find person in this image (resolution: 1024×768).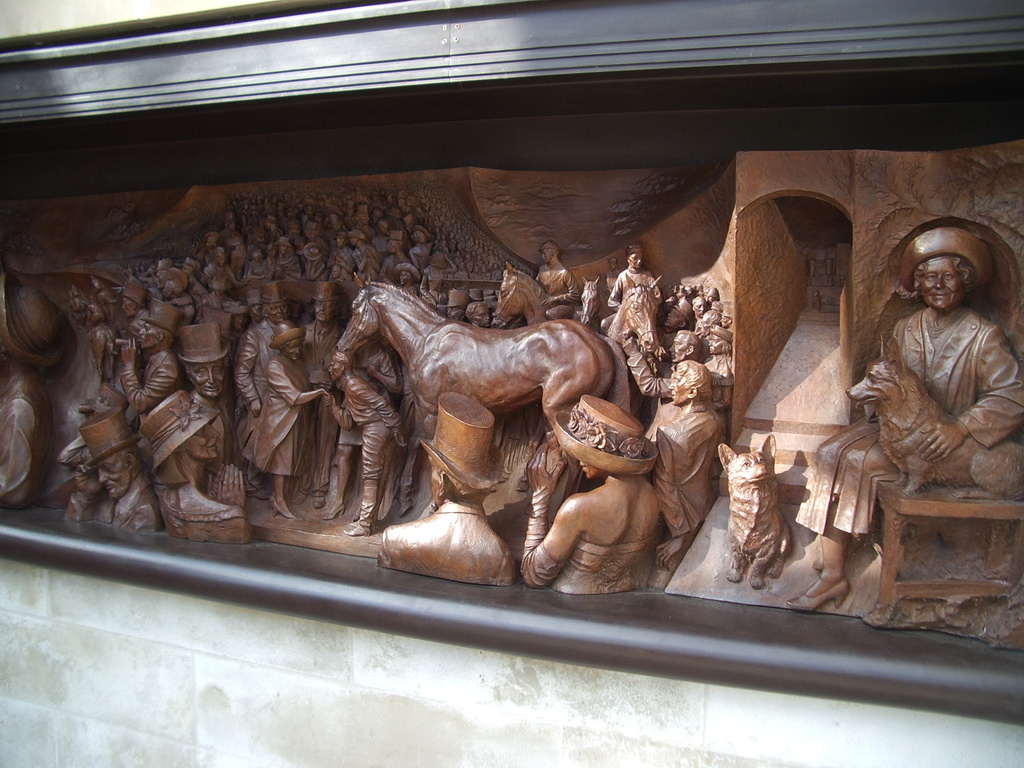
select_region(785, 228, 1023, 609).
